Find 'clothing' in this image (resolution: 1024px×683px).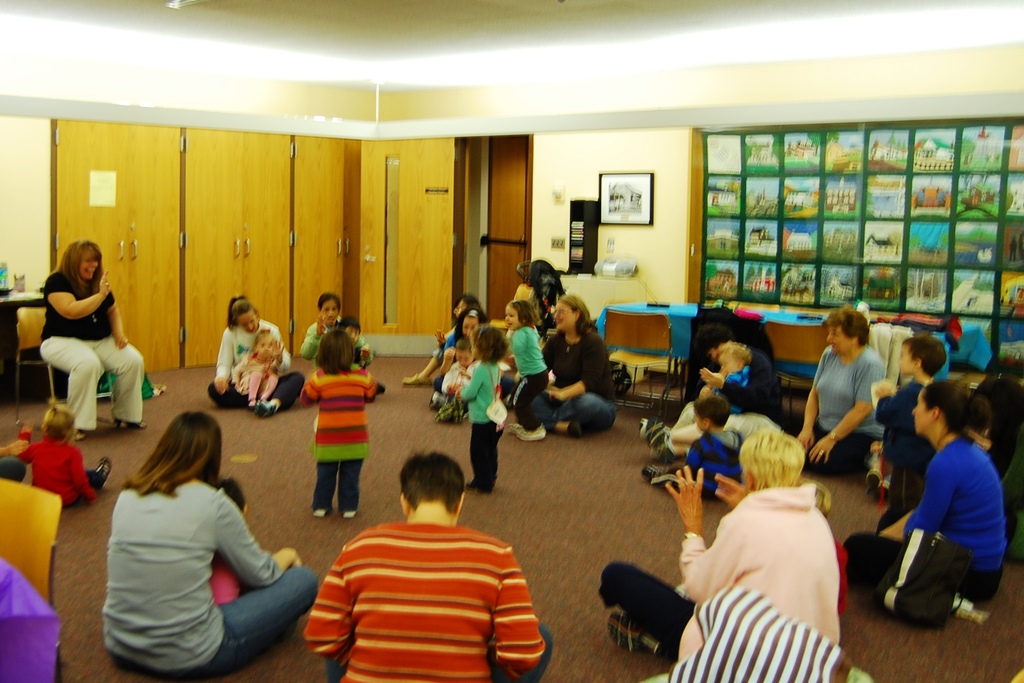
region(428, 298, 610, 434).
